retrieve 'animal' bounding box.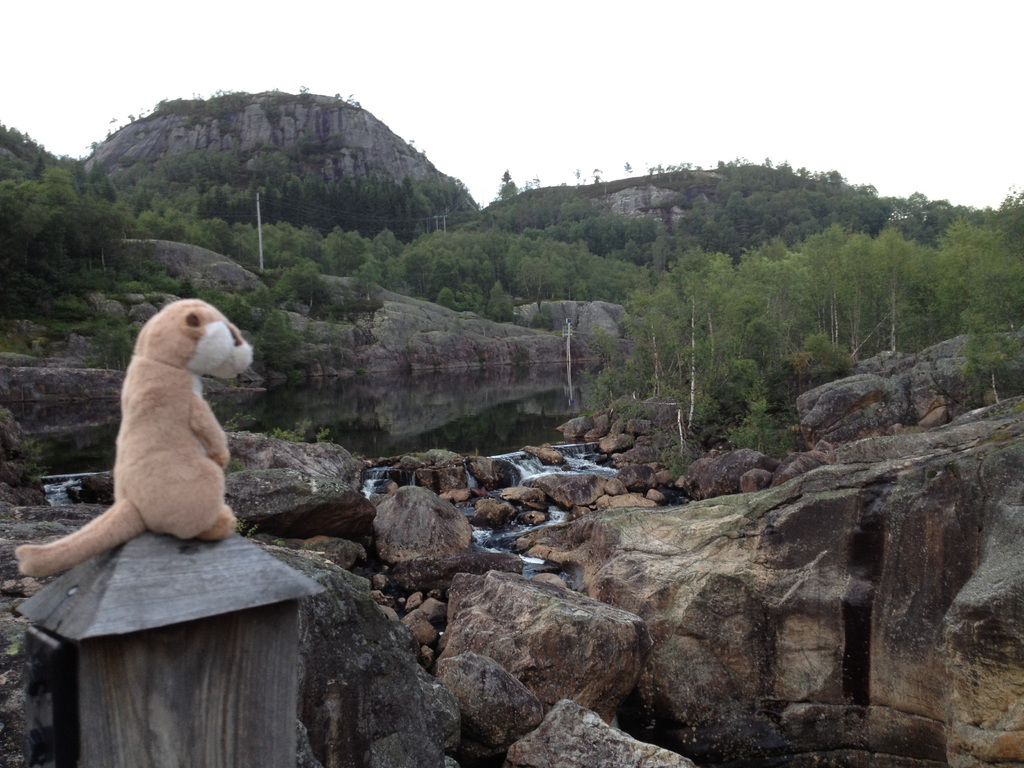
Bounding box: rect(24, 297, 253, 579).
